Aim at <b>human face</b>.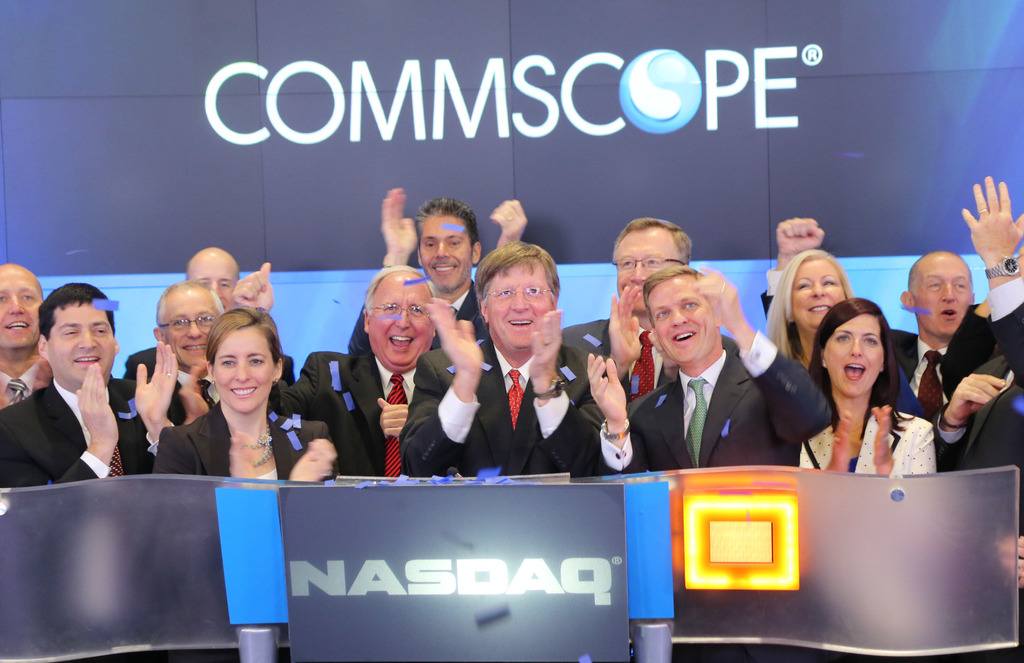
Aimed at locate(216, 337, 268, 411).
